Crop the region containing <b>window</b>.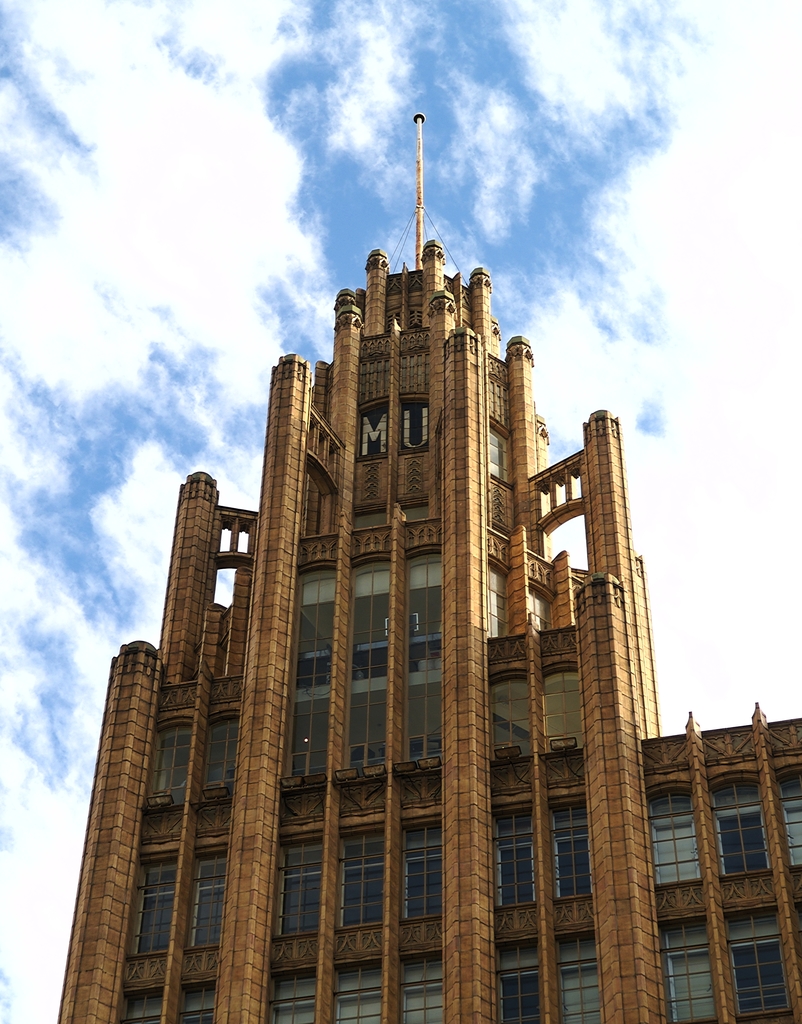
Crop region: select_region(707, 765, 774, 881).
